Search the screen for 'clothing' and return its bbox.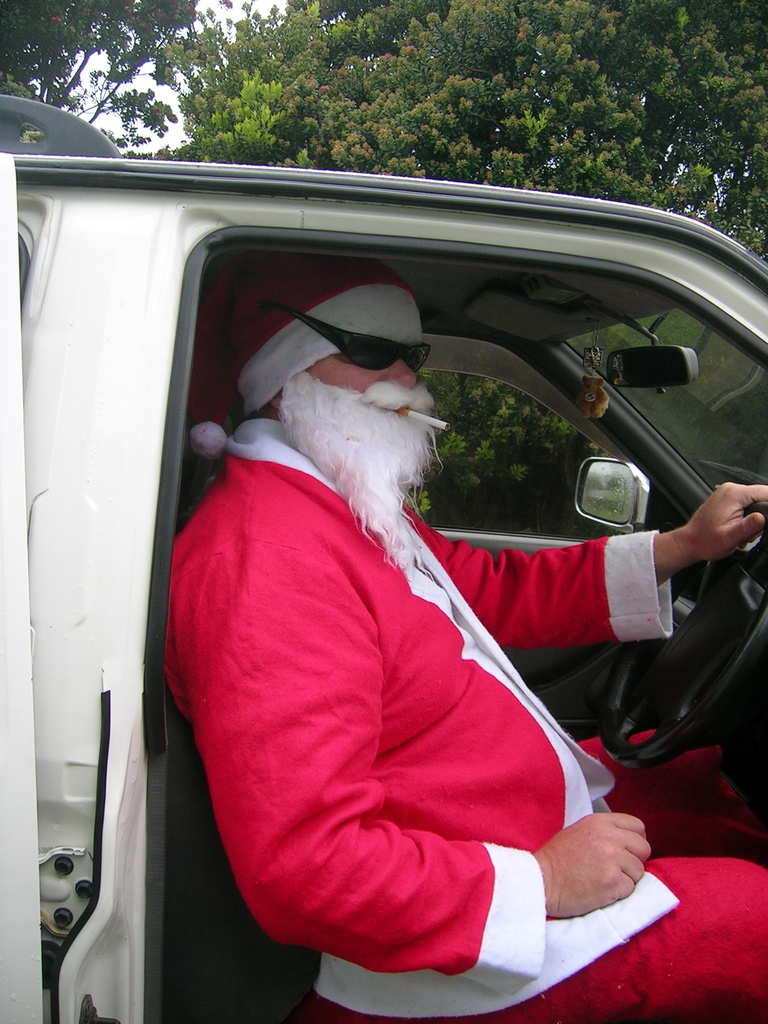
Found: {"left": 179, "top": 358, "right": 635, "bottom": 969}.
